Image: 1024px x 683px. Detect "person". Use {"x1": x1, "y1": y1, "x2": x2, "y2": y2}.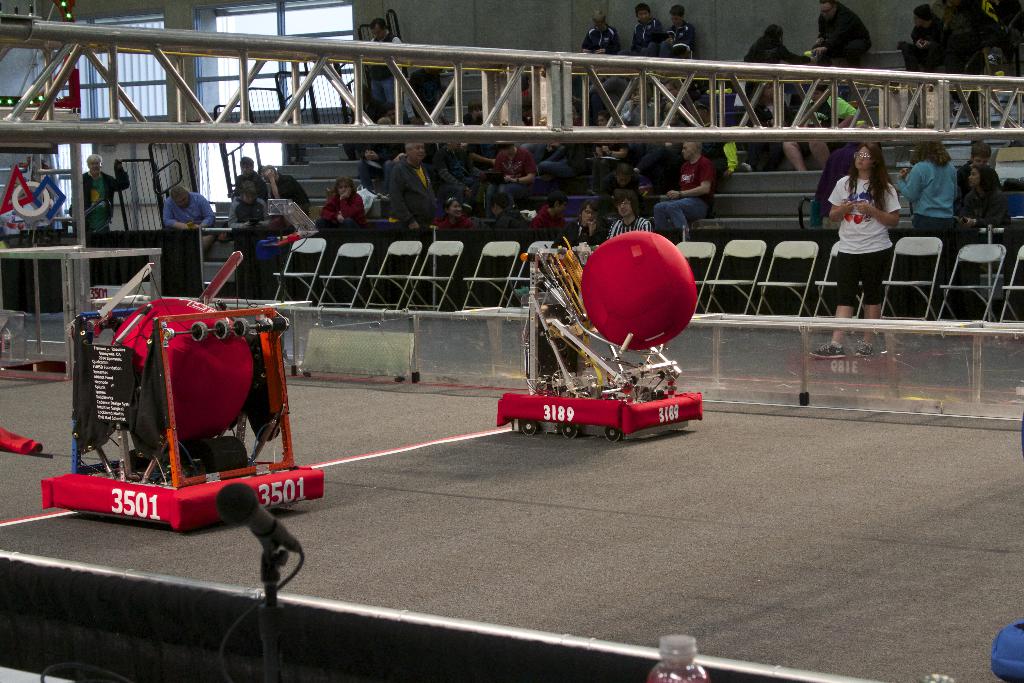
{"x1": 628, "y1": 3, "x2": 664, "y2": 57}.
